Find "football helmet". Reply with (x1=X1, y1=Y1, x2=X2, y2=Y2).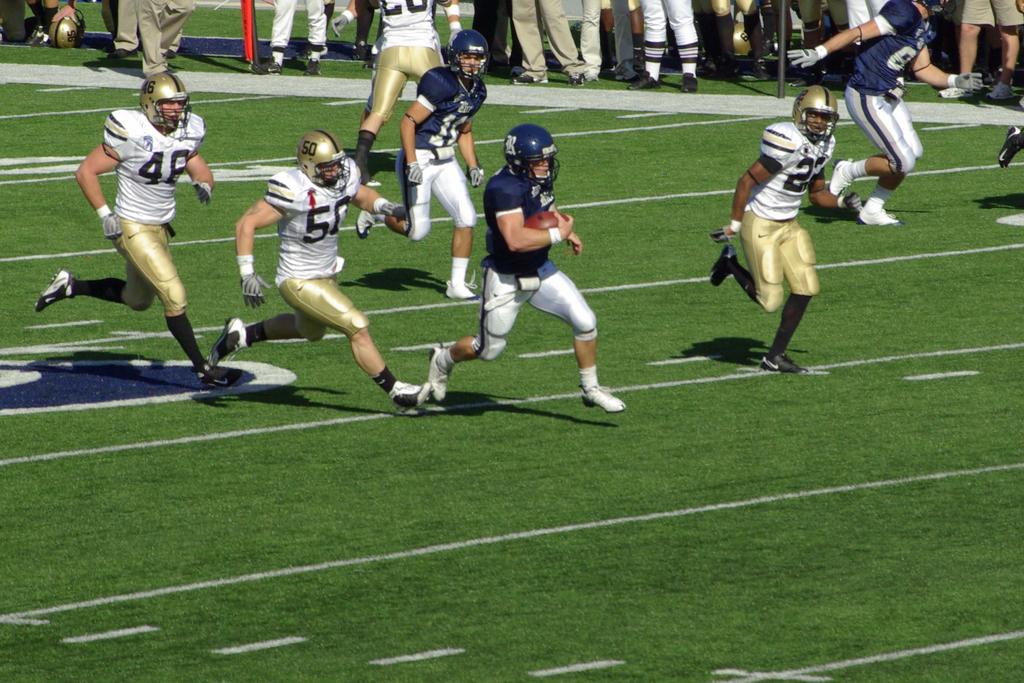
(x1=497, y1=117, x2=563, y2=191).
